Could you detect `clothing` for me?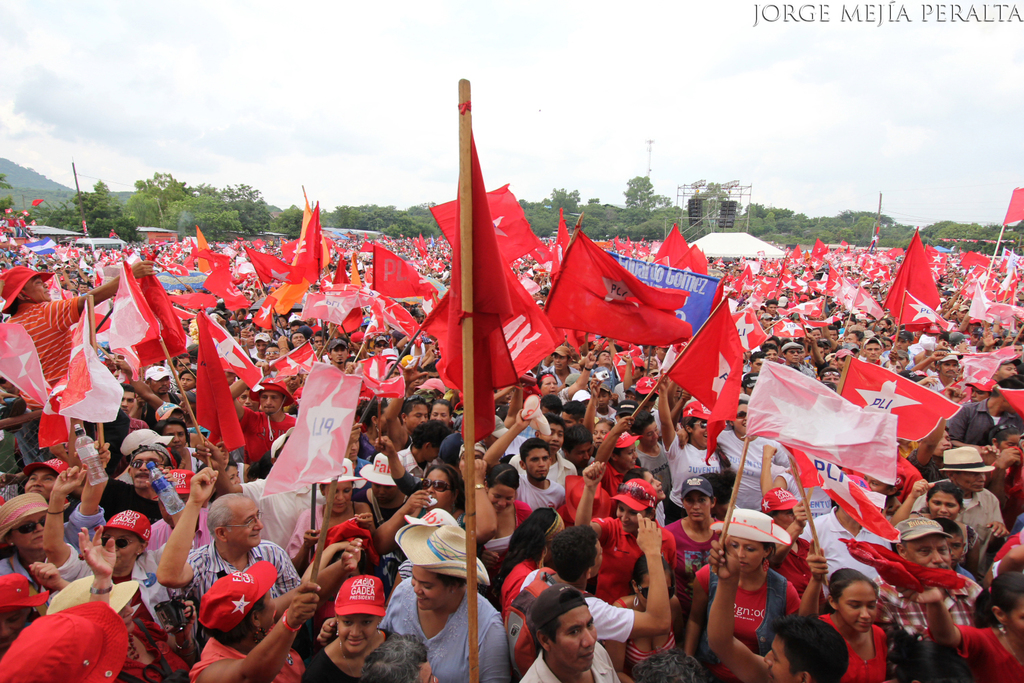
Detection result: (520, 645, 621, 682).
